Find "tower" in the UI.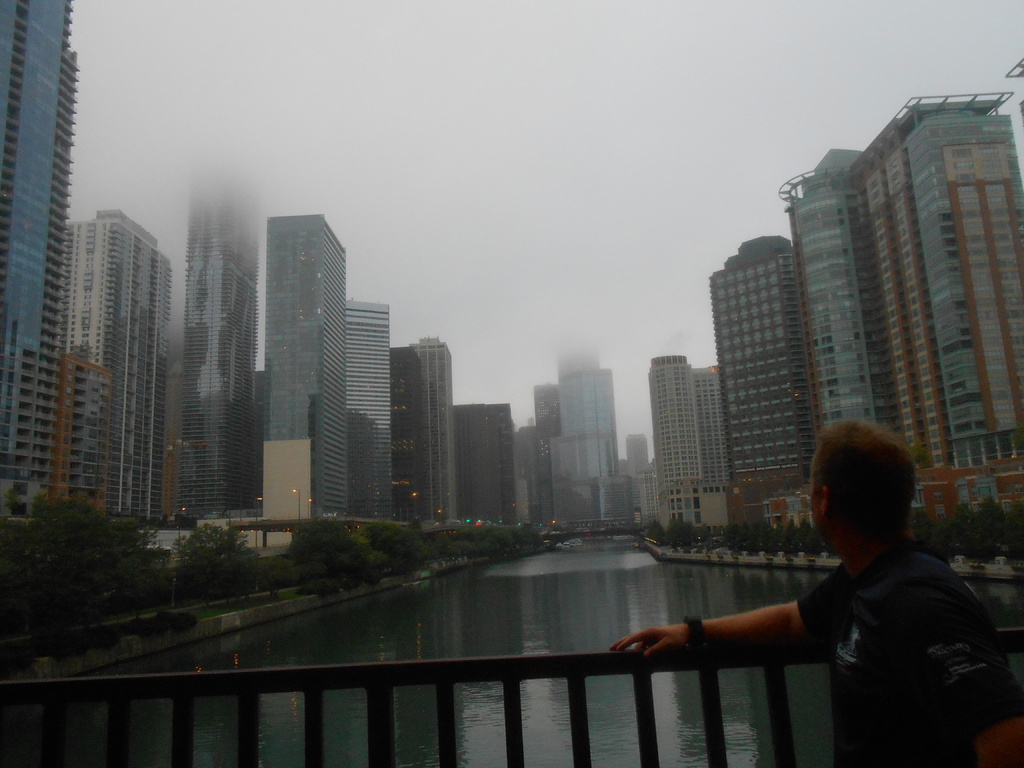
UI element at [left=852, top=88, right=1023, bottom=535].
